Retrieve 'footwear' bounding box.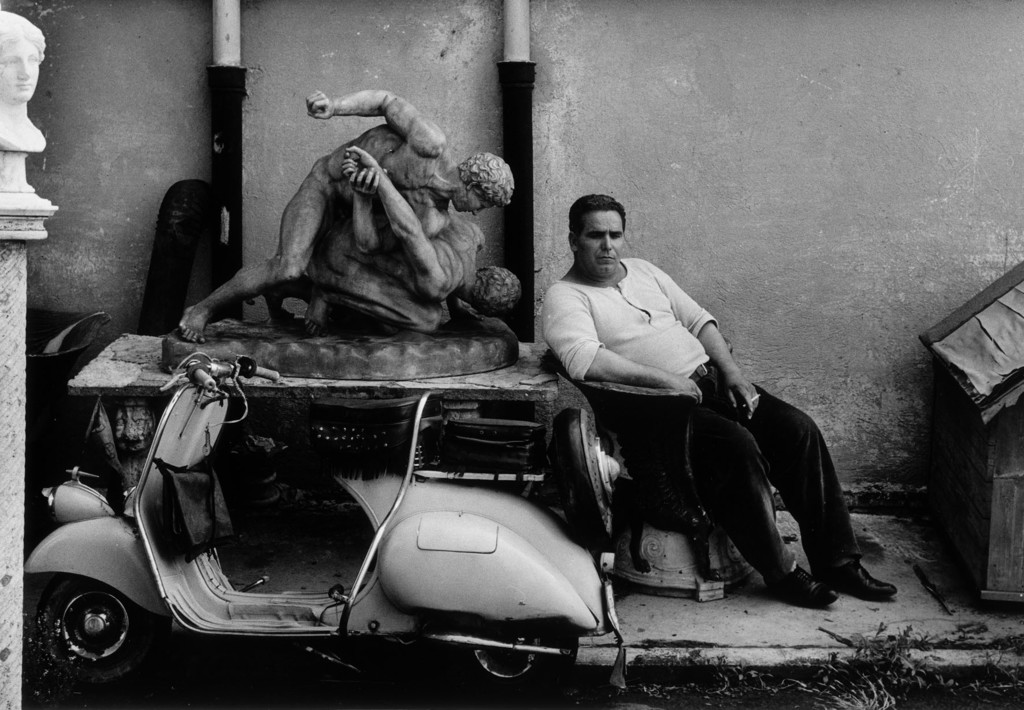
Bounding box: 818:538:888:612.
